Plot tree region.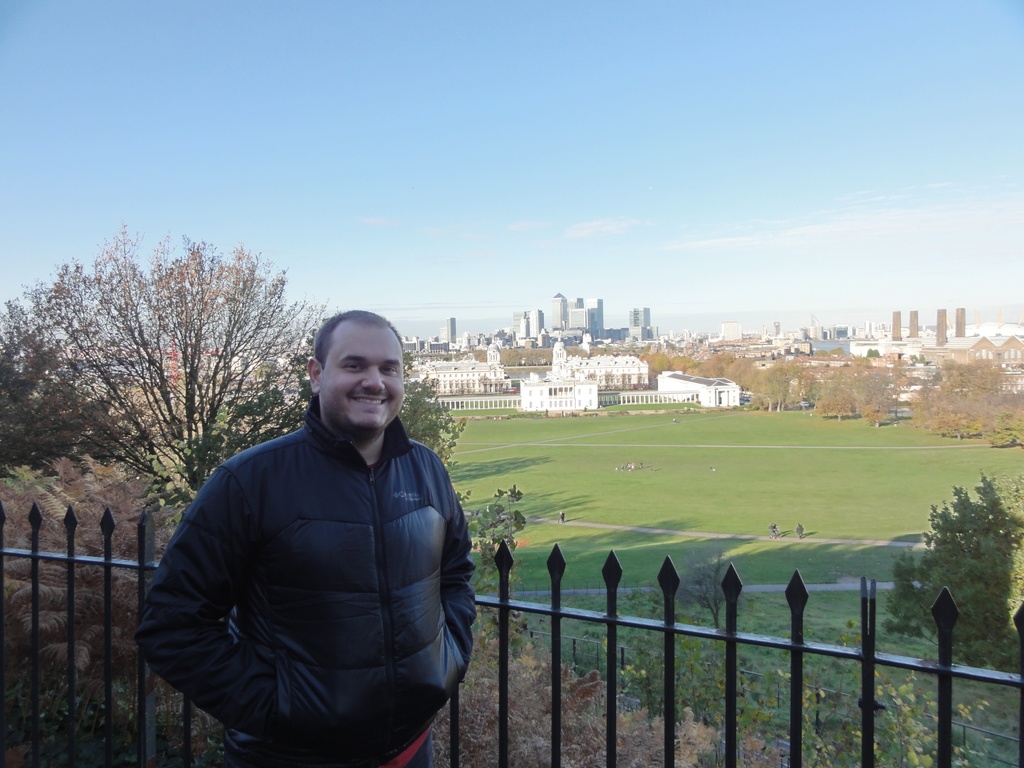
Plotted at {"x1": 903, "y1": 356, "x2": 1023, "y2": 444}.
